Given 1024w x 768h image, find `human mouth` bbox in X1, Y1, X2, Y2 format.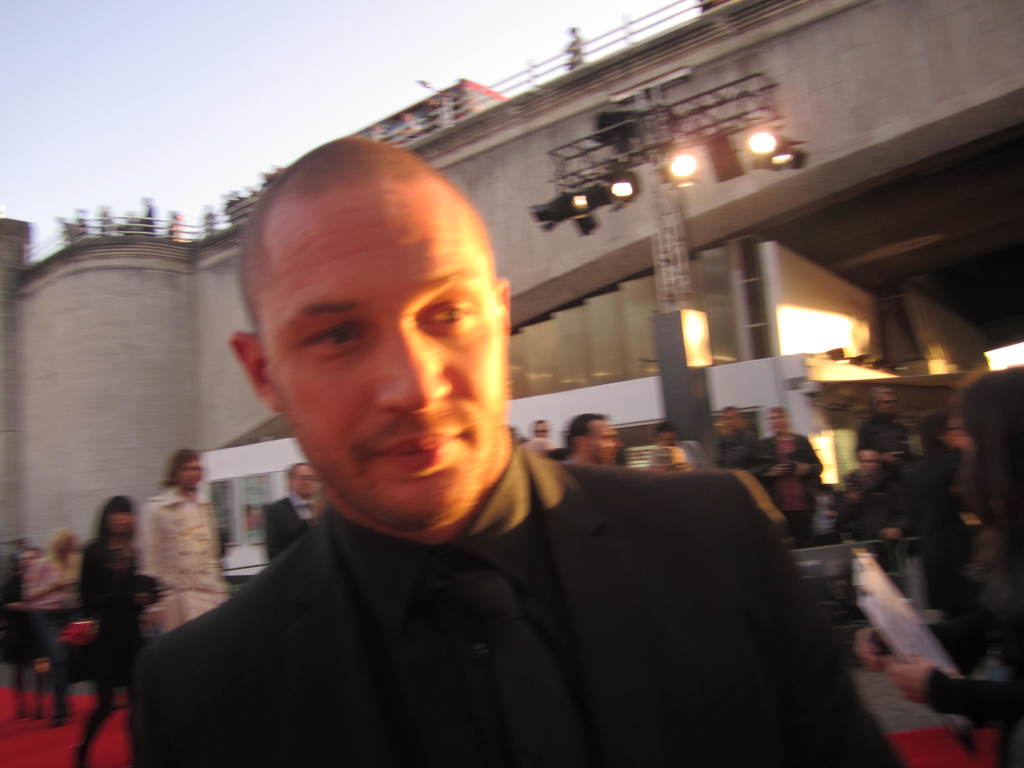
378, 431, 464, 471.
